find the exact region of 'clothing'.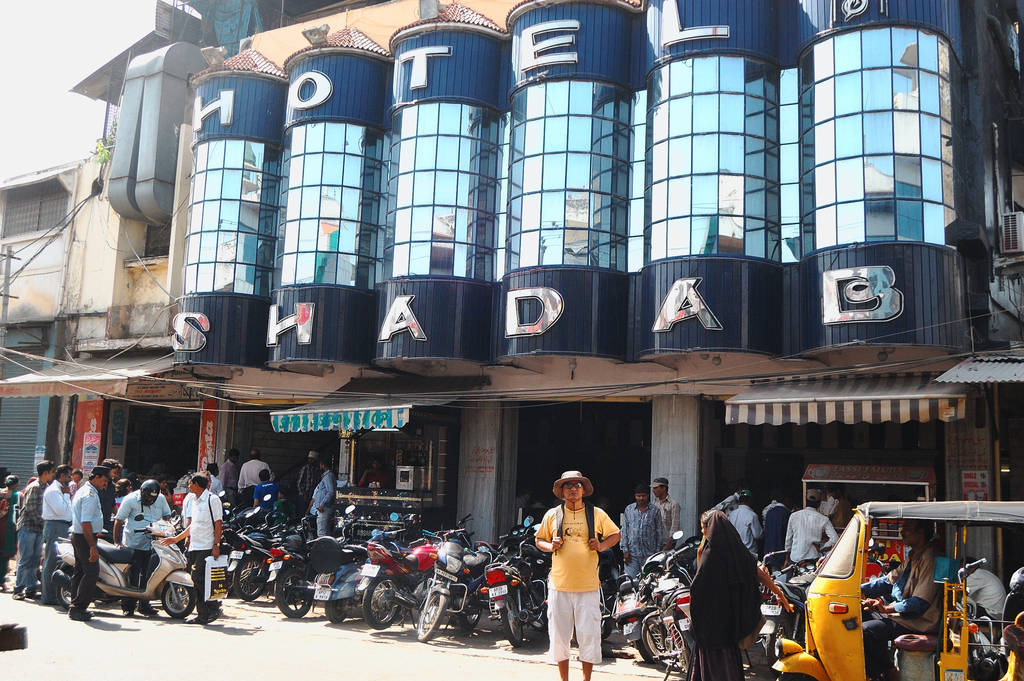
Exact region: locate(65, 477, 106, 623).
